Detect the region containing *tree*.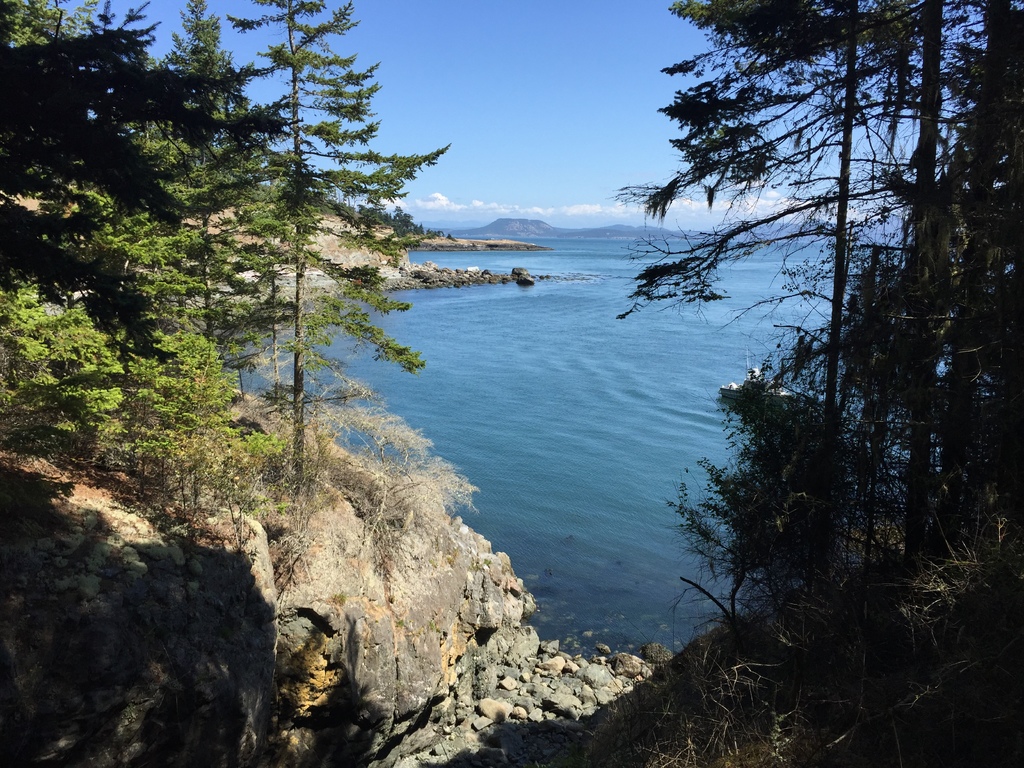
select_region(3, 0, 84, 54).
